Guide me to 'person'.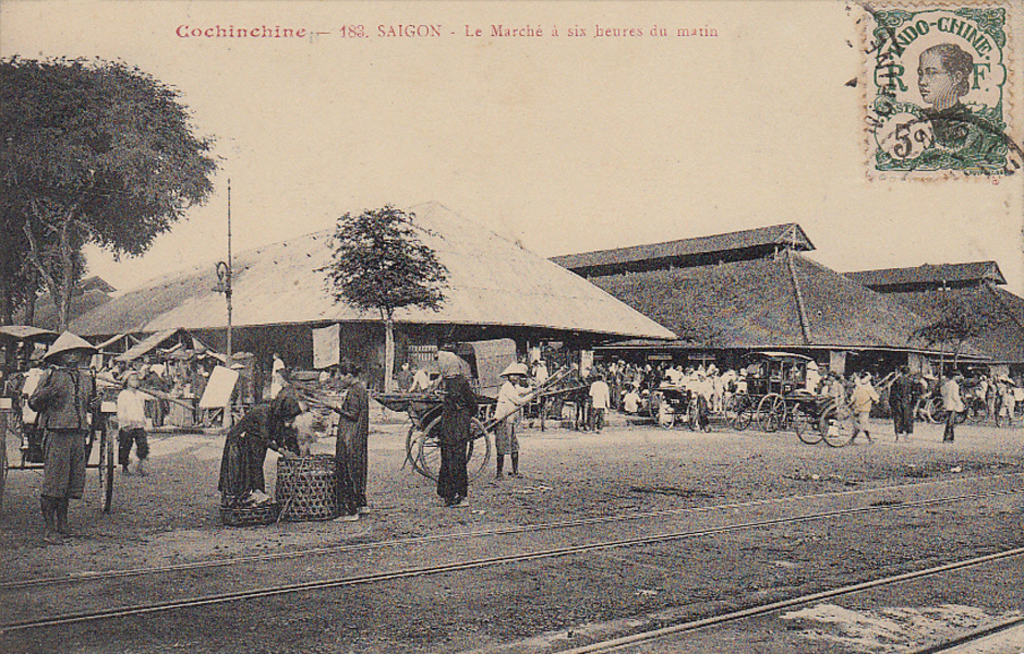
Guidance: detection(406, 363, 435, 397).
